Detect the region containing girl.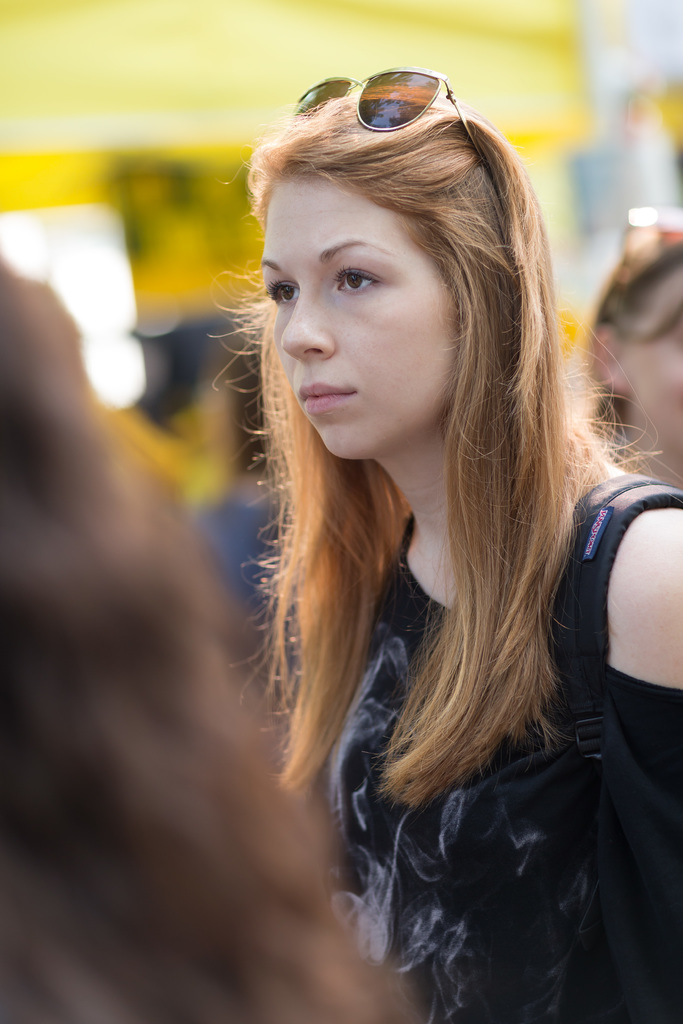
<region>233, 68, 682, 1023</region>.
